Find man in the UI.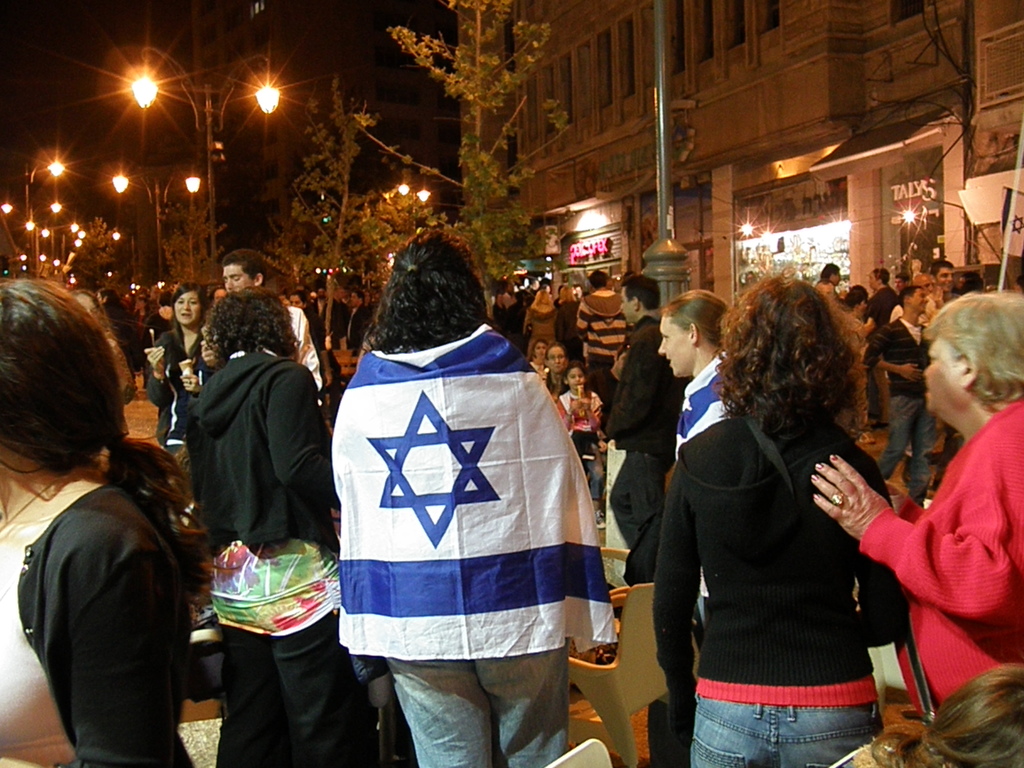
UI element at locate(602, 274, 690, 586).
